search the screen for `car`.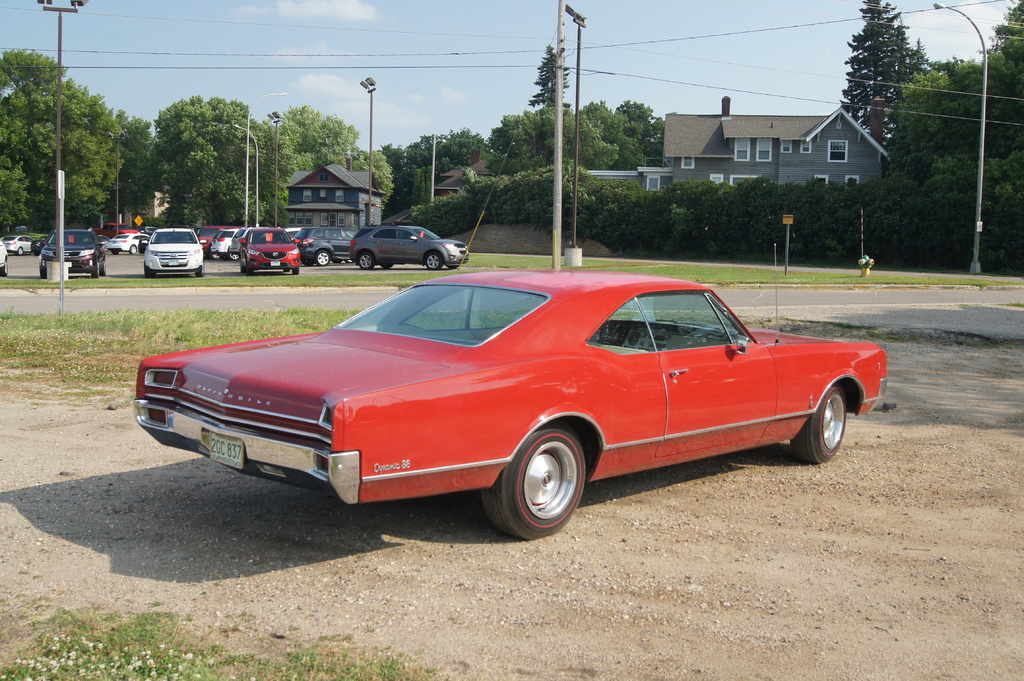
Found at pyautogui.locateOnScreen(98, 234, 108, 249).
